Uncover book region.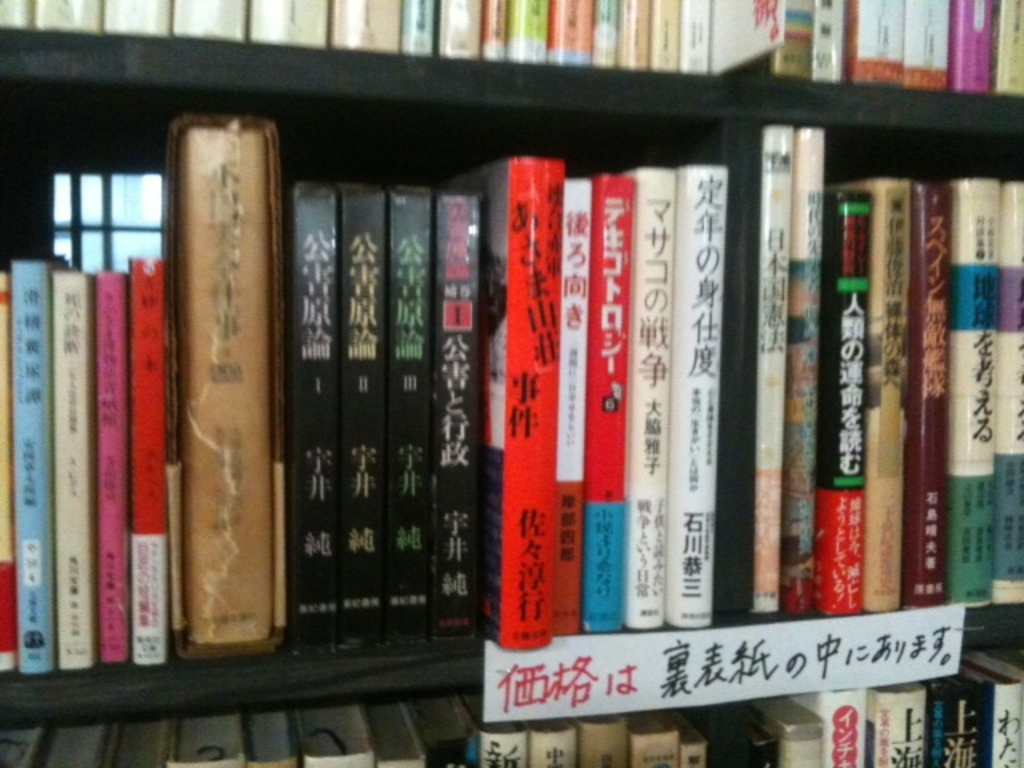
Uncovered: <box>339,184,387,635</box>.
